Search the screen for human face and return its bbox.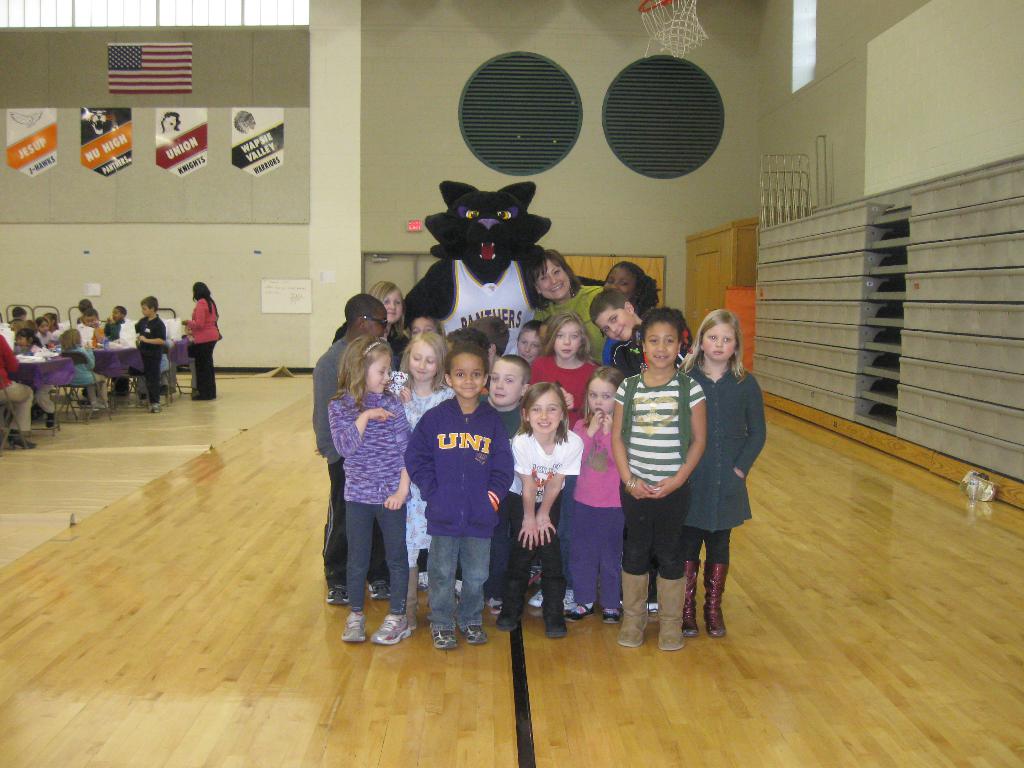
Found: select_region(412, 318, 436, 335).
